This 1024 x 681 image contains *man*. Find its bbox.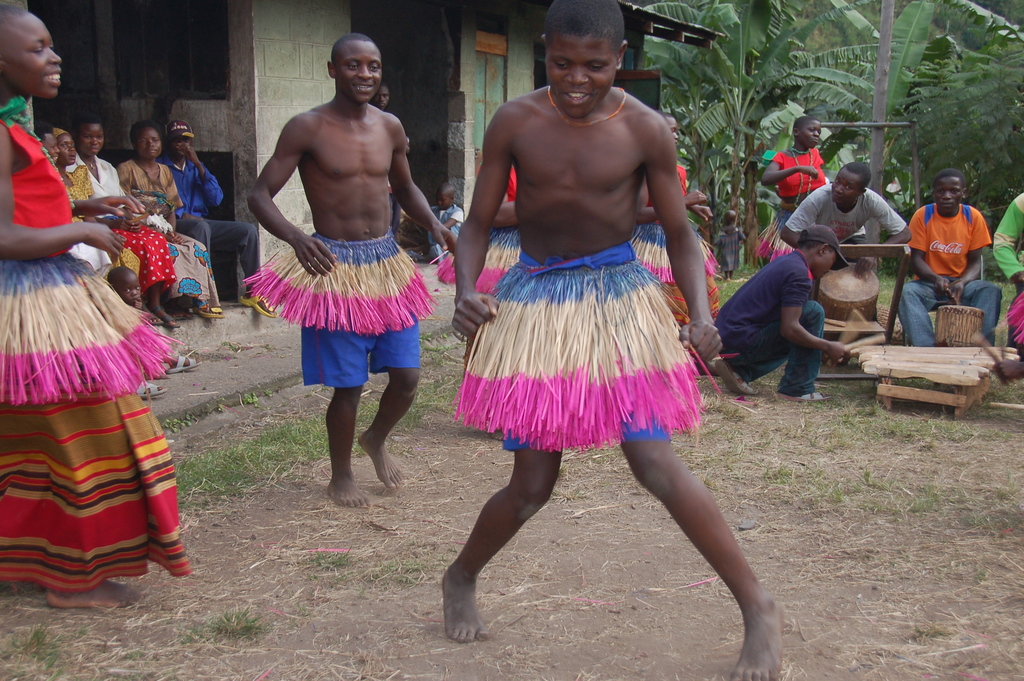
bbox=[250, 33, 457, 506].
